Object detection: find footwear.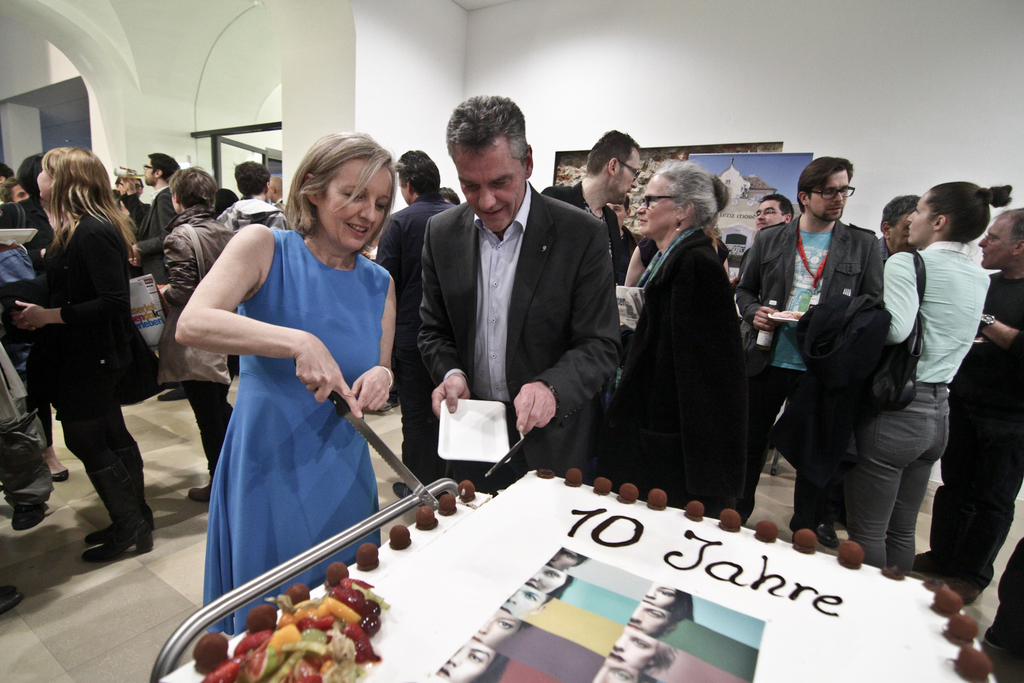
Rect(71, 488, 143, 568).
